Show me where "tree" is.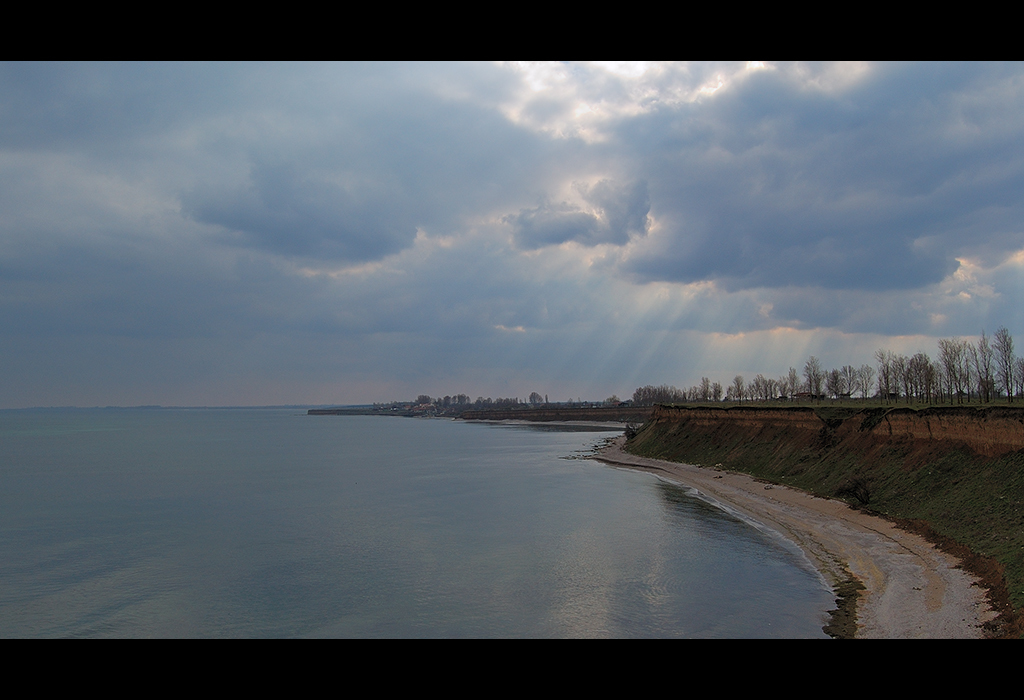
"tree" is at crop(757, 373, 769, 398).
